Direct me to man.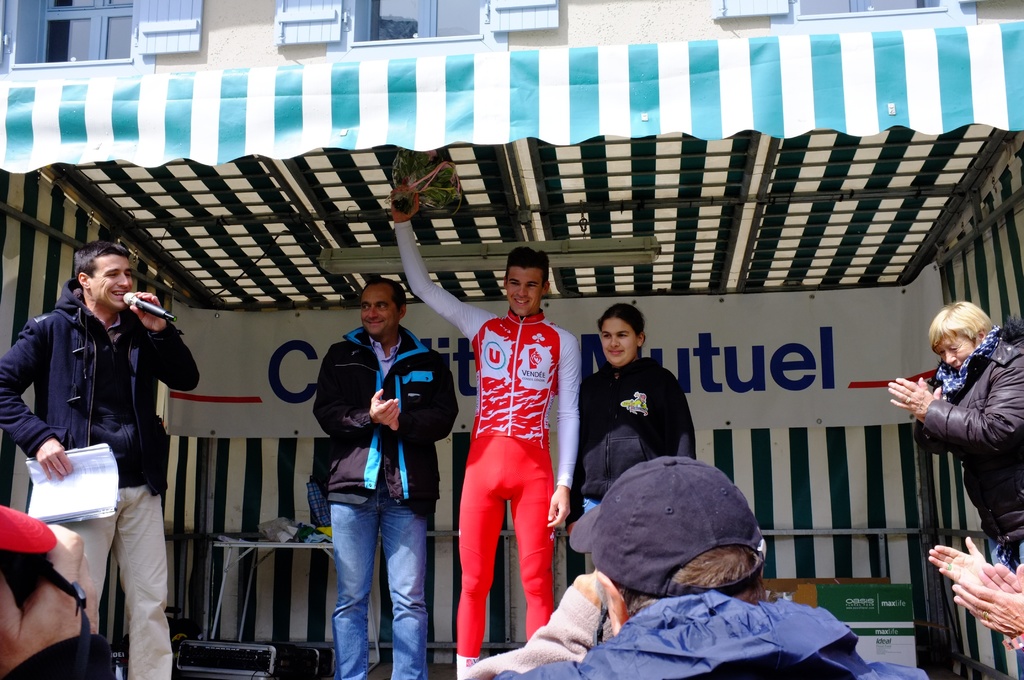
Direction: 310 277 458 679.
